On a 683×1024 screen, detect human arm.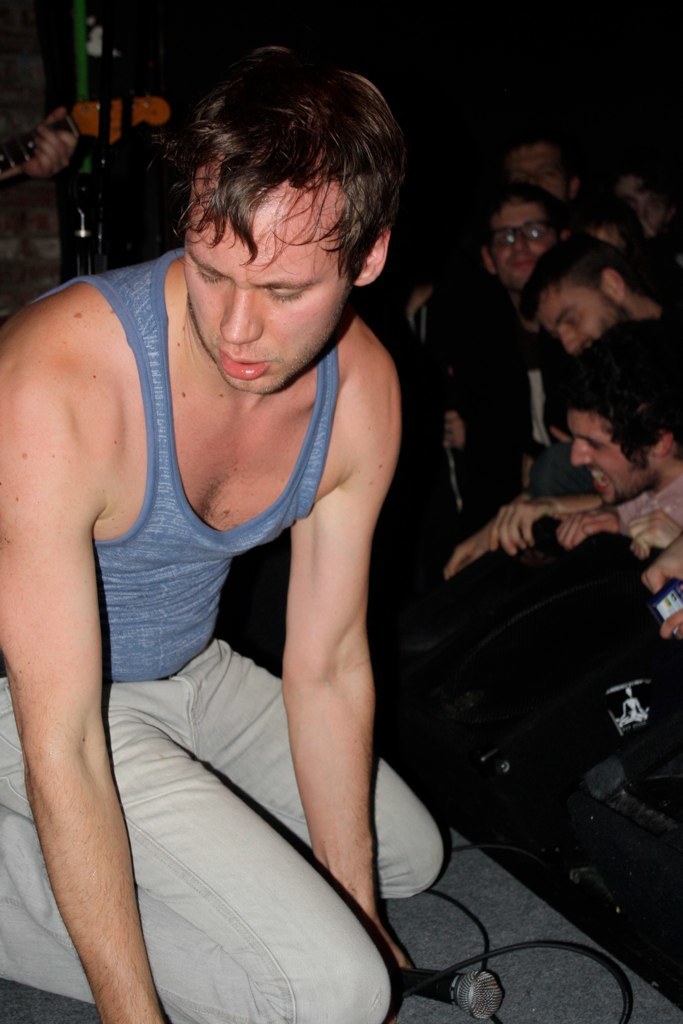
box=[0, 337, 181, 1023].
